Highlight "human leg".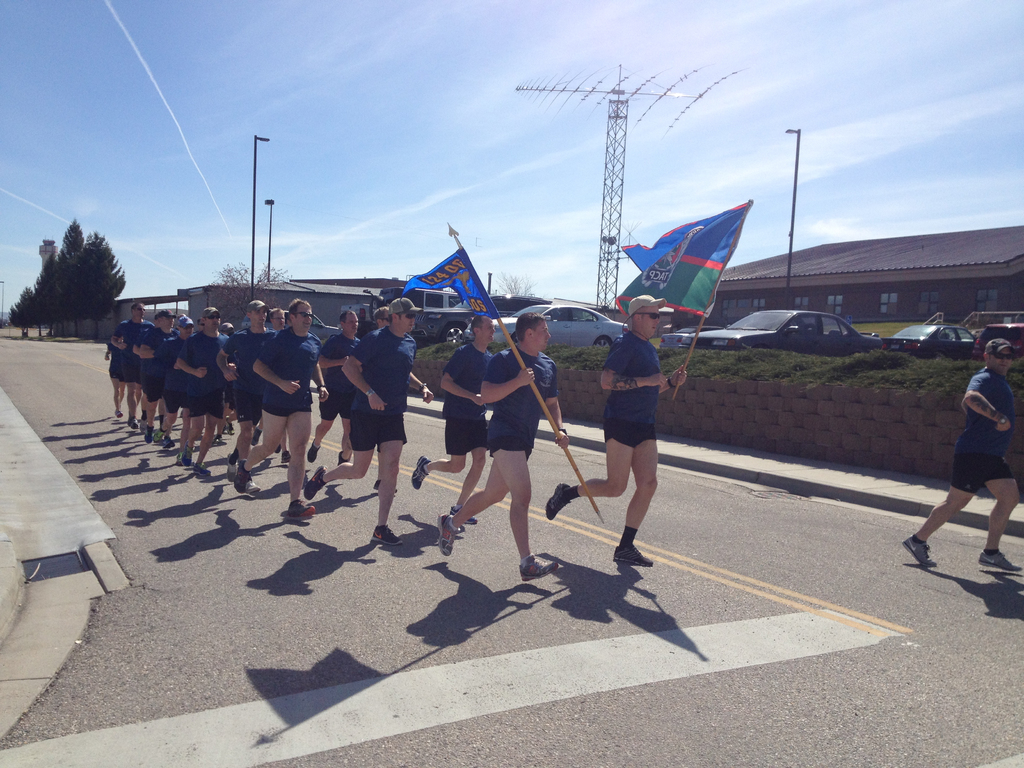
Highlighted region: 435,445,532,560.
